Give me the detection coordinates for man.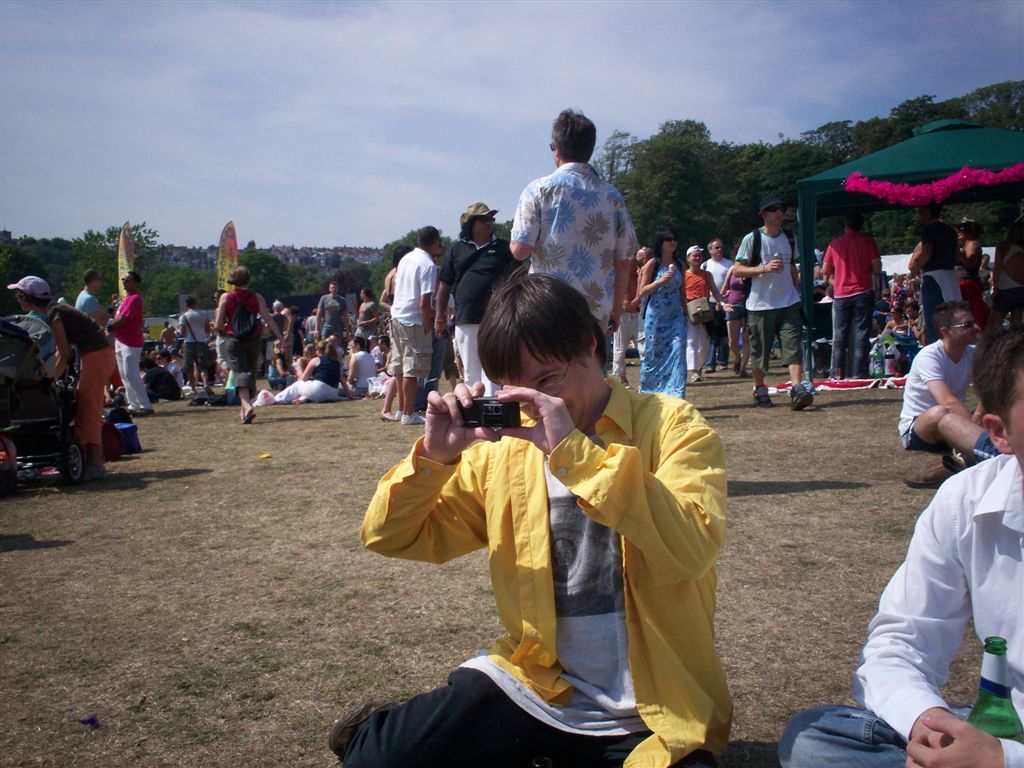
106/268/156/417.
